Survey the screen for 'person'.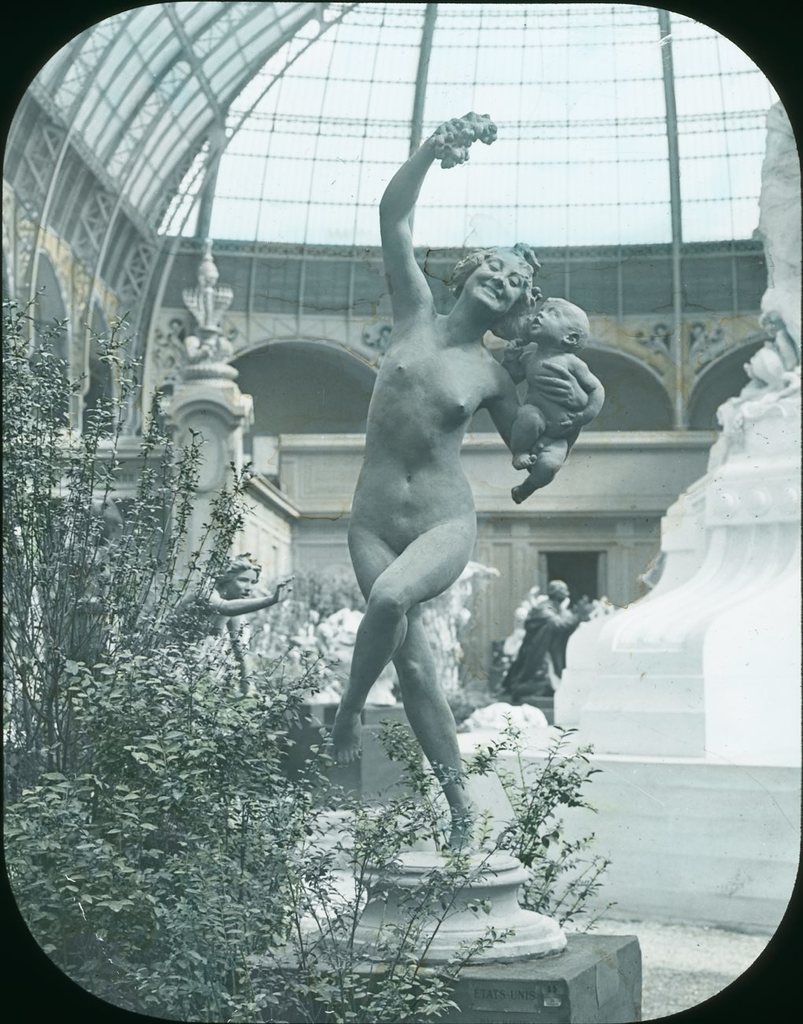
Survey found: (left=507, top=579, right=581, bottom=695).
